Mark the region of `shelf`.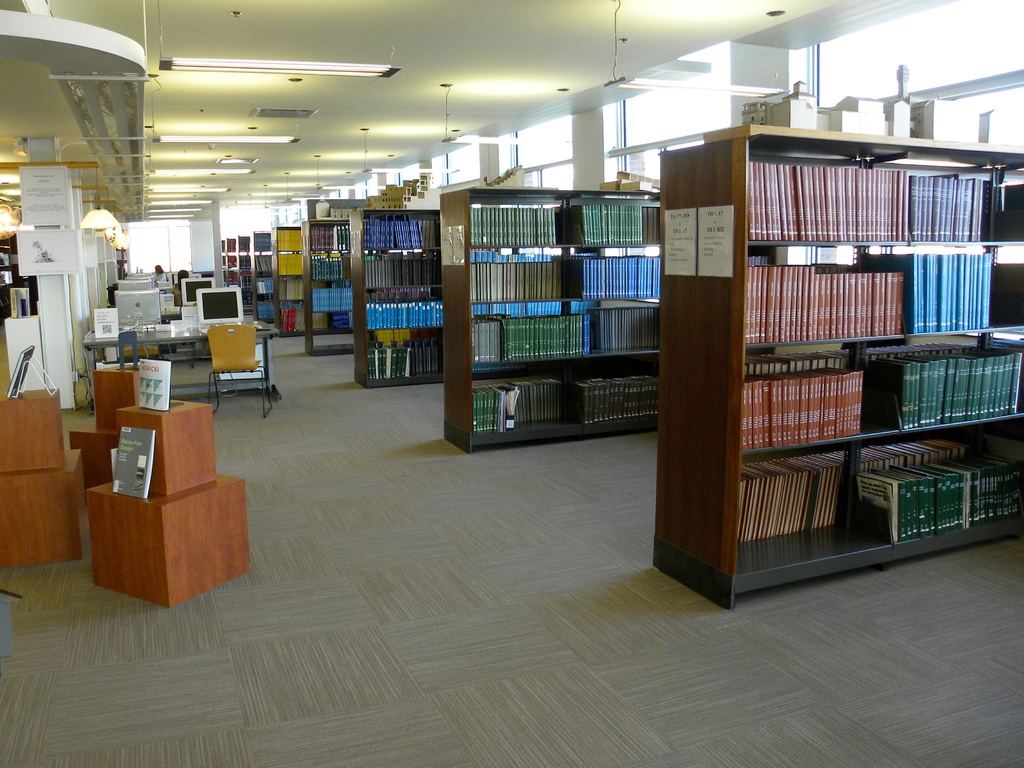
Region: x1=297, y1=216, x2=353, y2=349.
